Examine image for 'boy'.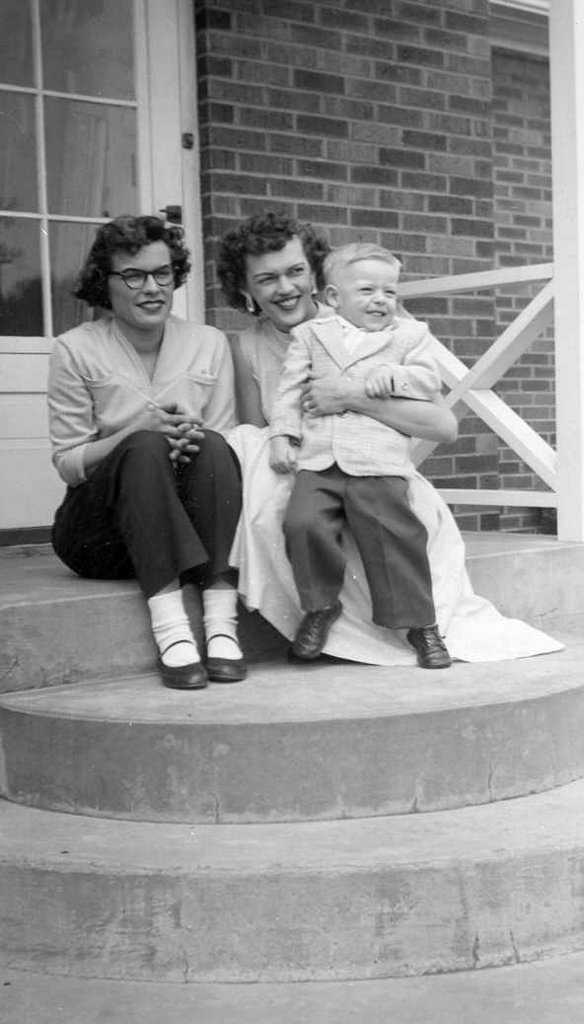
Examination result: x1=237, y1=221, x2=484, y2=662.
